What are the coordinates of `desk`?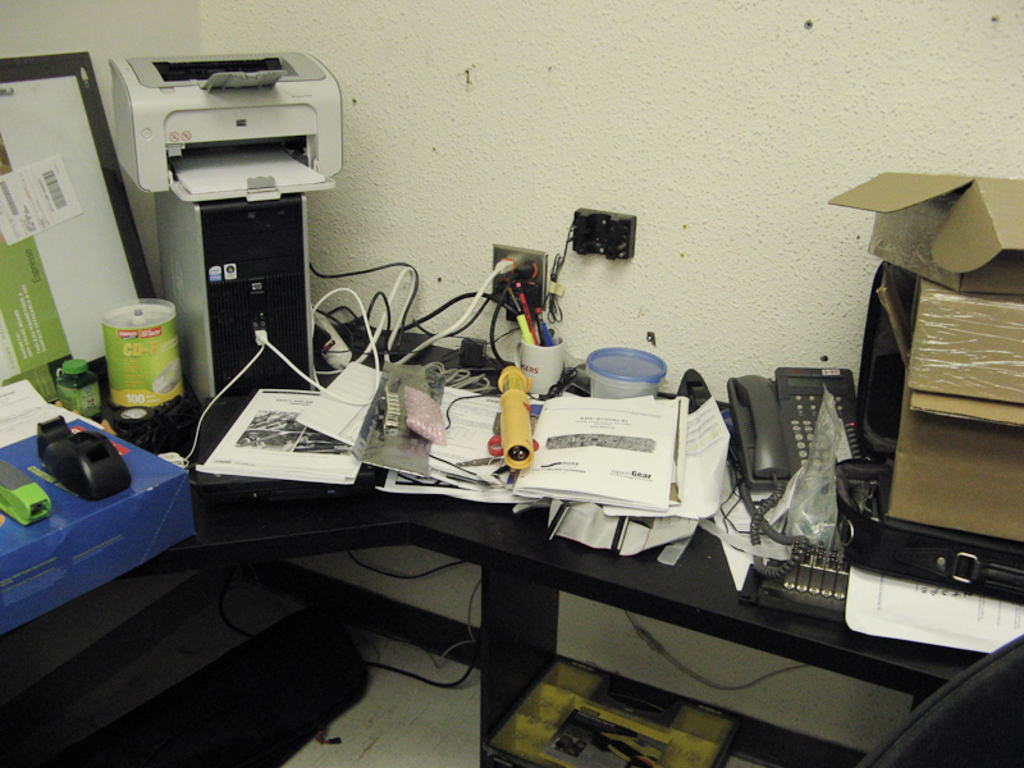
<box>70,278,956,751</box>.
